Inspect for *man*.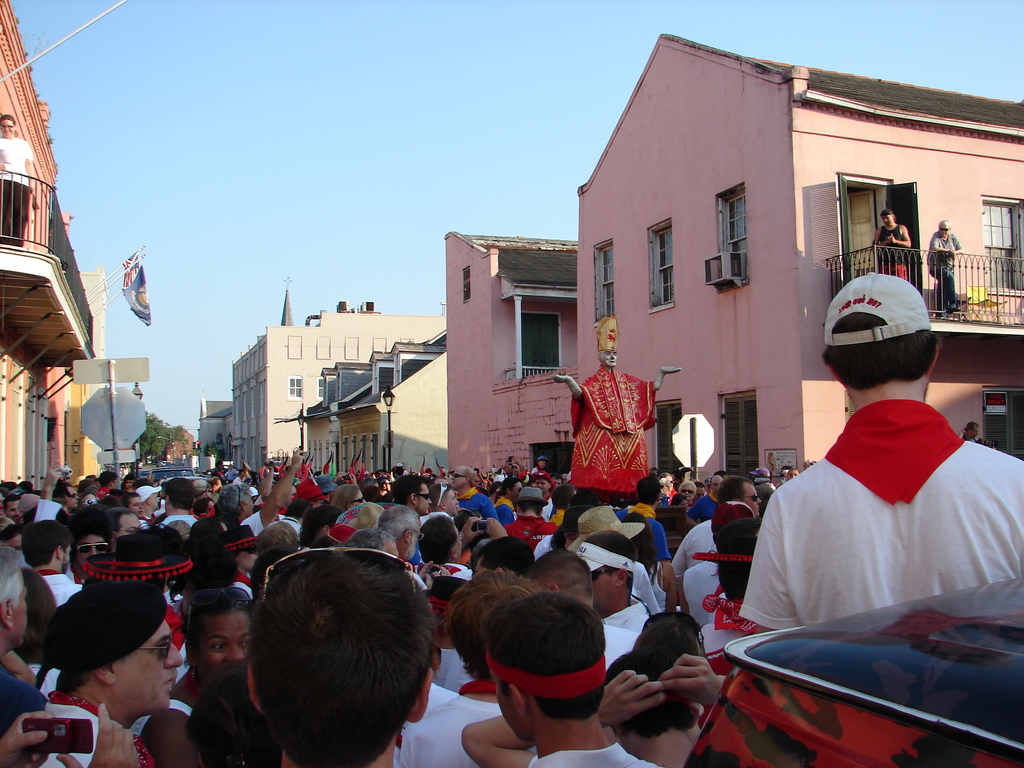
Inspection: {"left": 871, "top": 207, "right": 908, "bottom": 287}.
